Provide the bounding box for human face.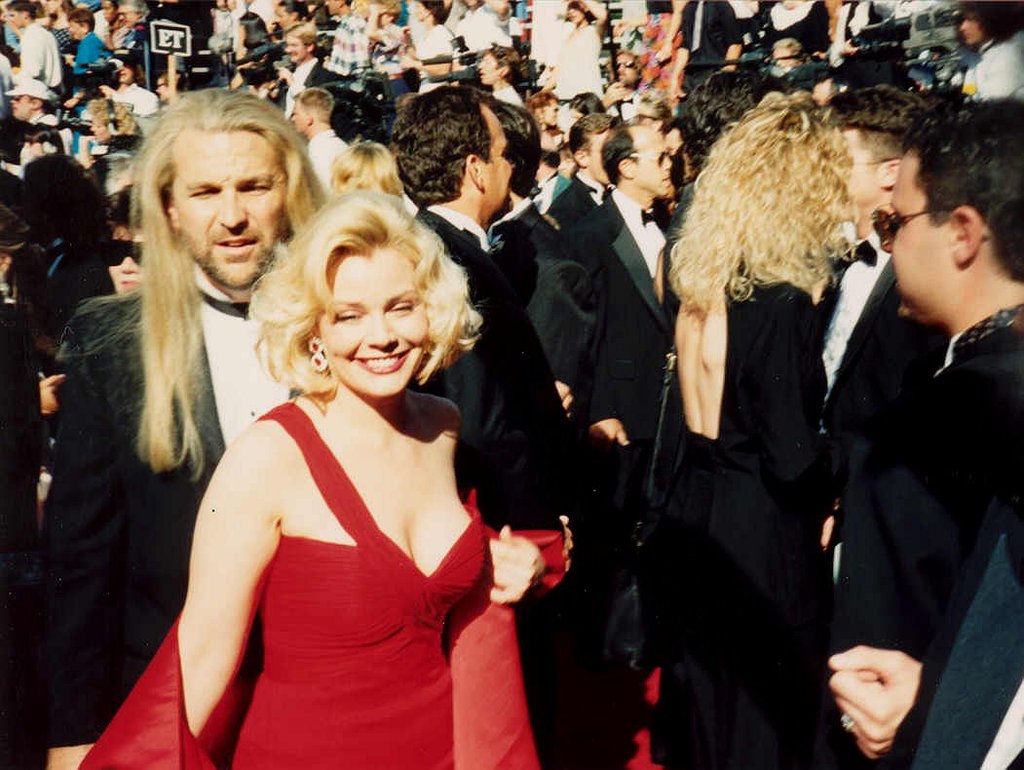
[x1=479, y1=102, x2=513, y2=209].
